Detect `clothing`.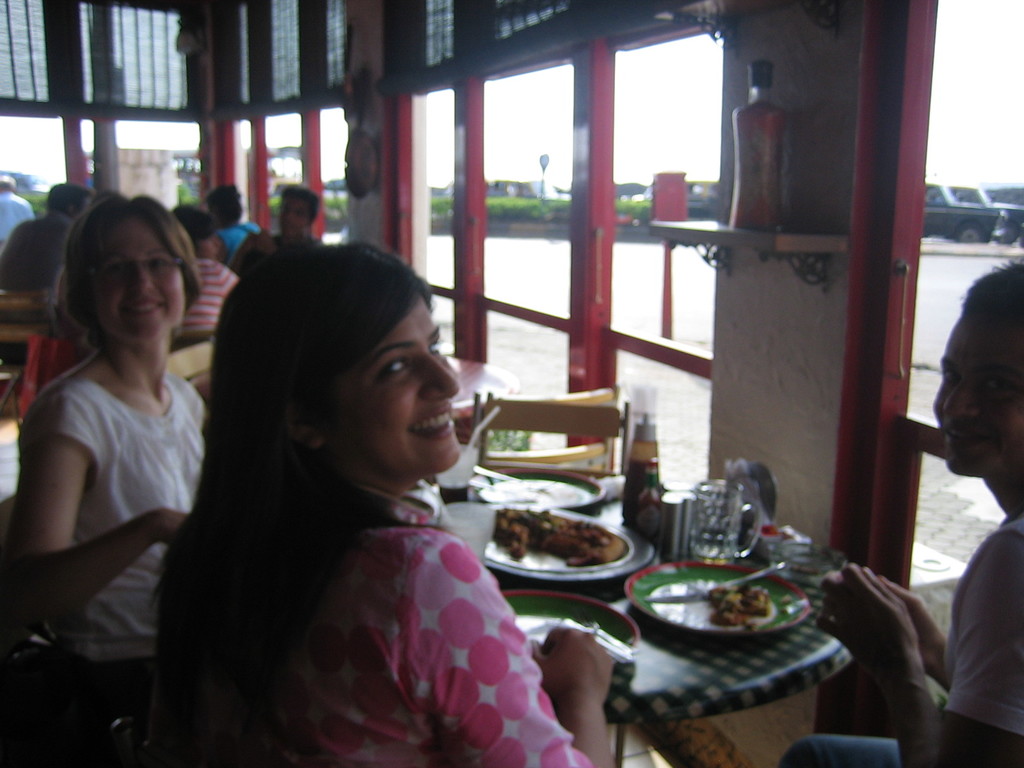
Detected at box(175, 262, 236, 339).
